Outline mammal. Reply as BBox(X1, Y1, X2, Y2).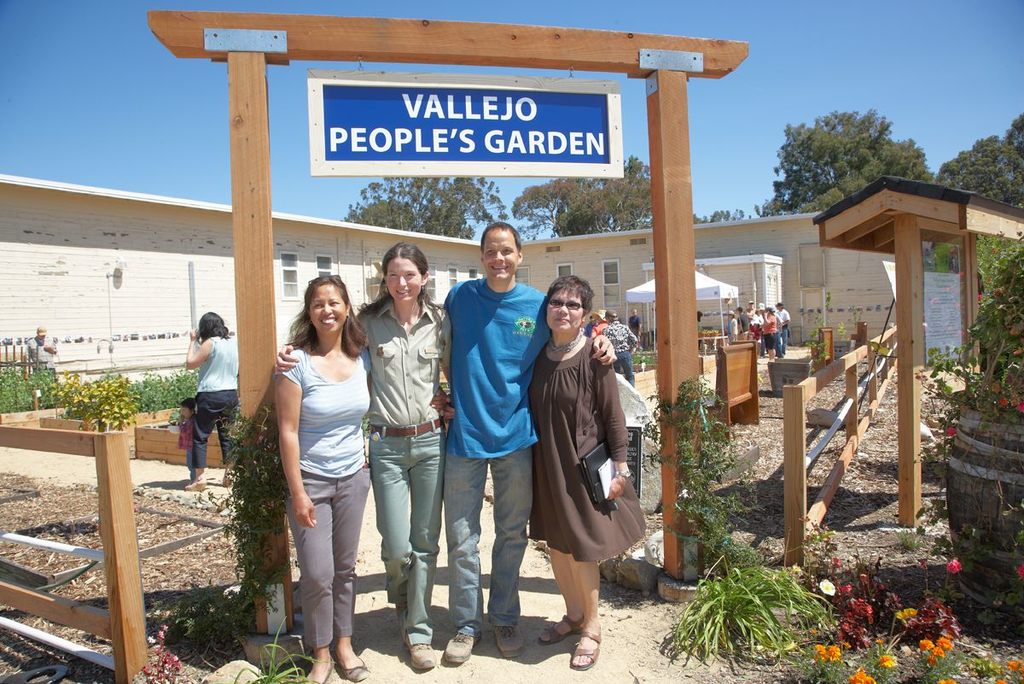
BBox(442, 223, 618, 664).
